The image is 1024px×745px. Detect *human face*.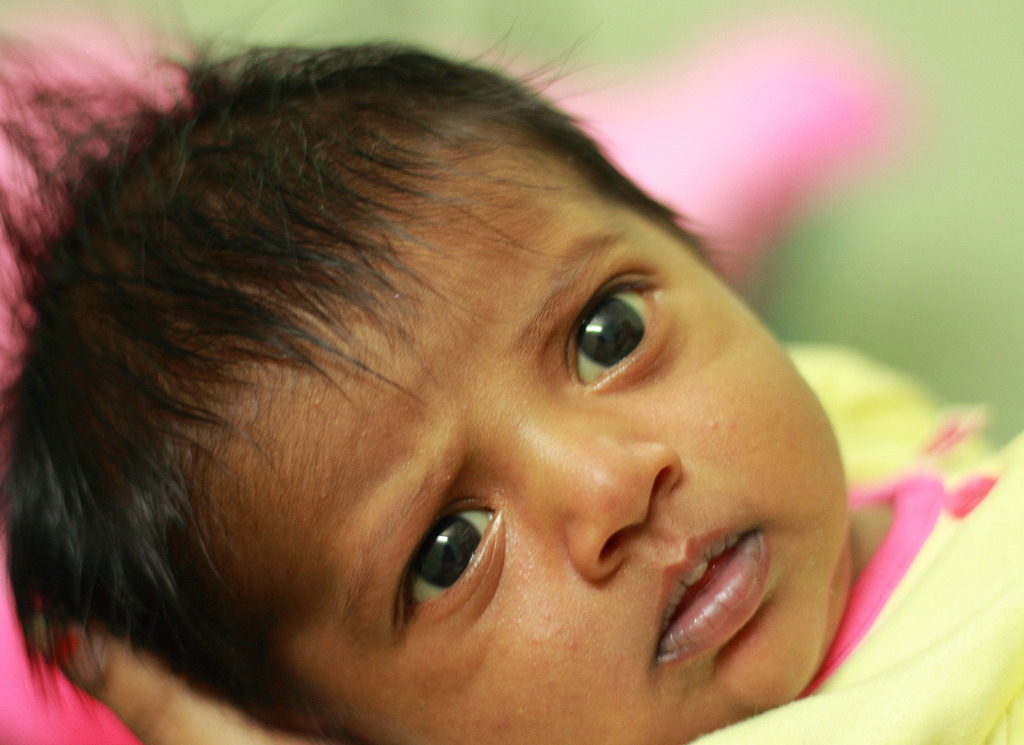
Detection: Rect(163, 142, 849, 744).
